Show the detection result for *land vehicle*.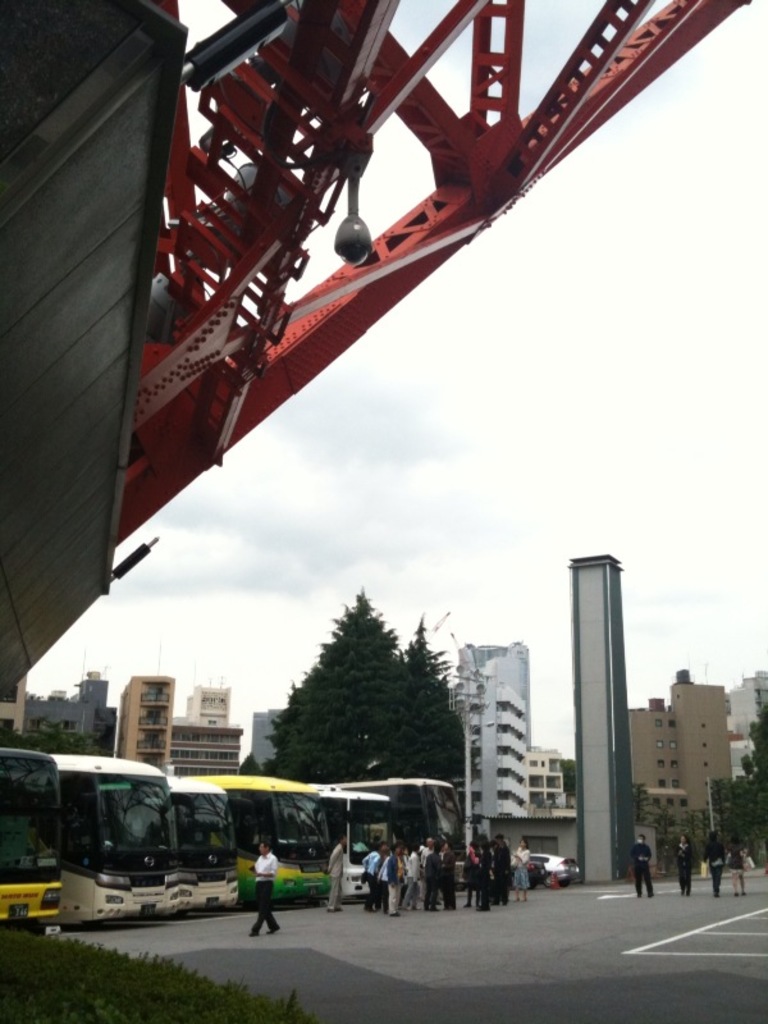
x1=46, y1=755, x2=170, y2=927.
